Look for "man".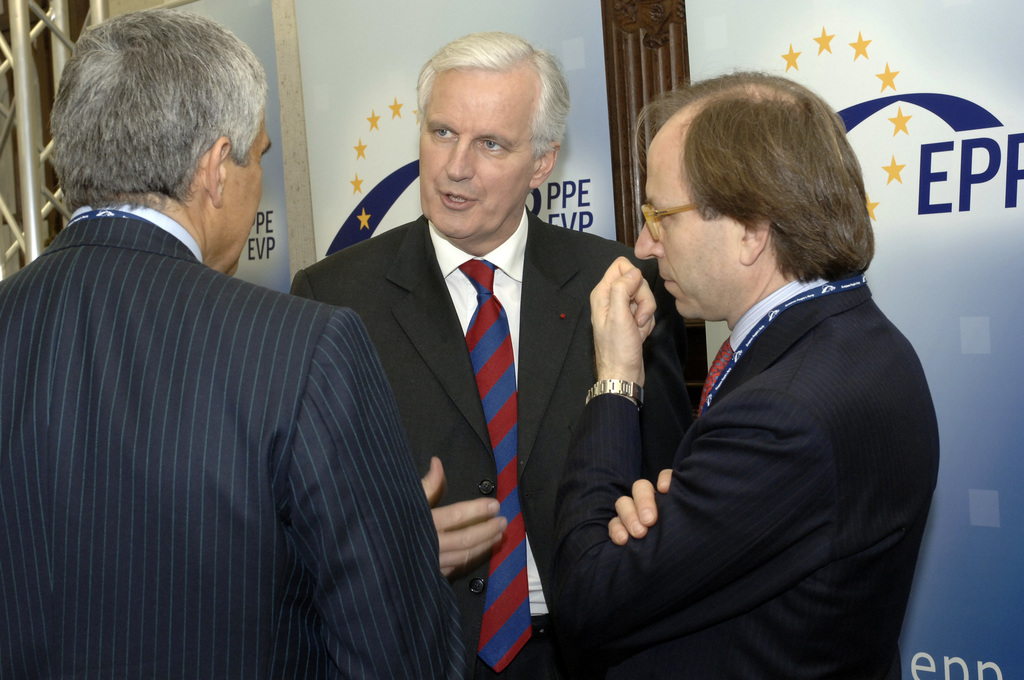
Found: 557,76,947,661.
